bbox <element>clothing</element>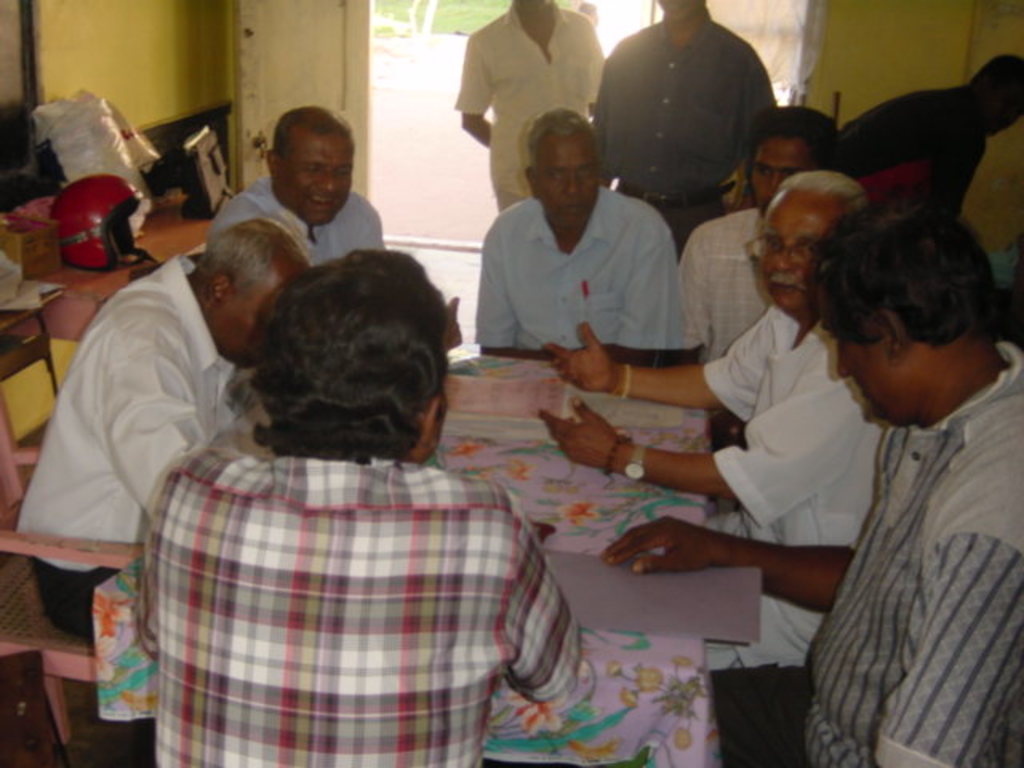
<bbox>685, 197, 776, 355</bbox>
